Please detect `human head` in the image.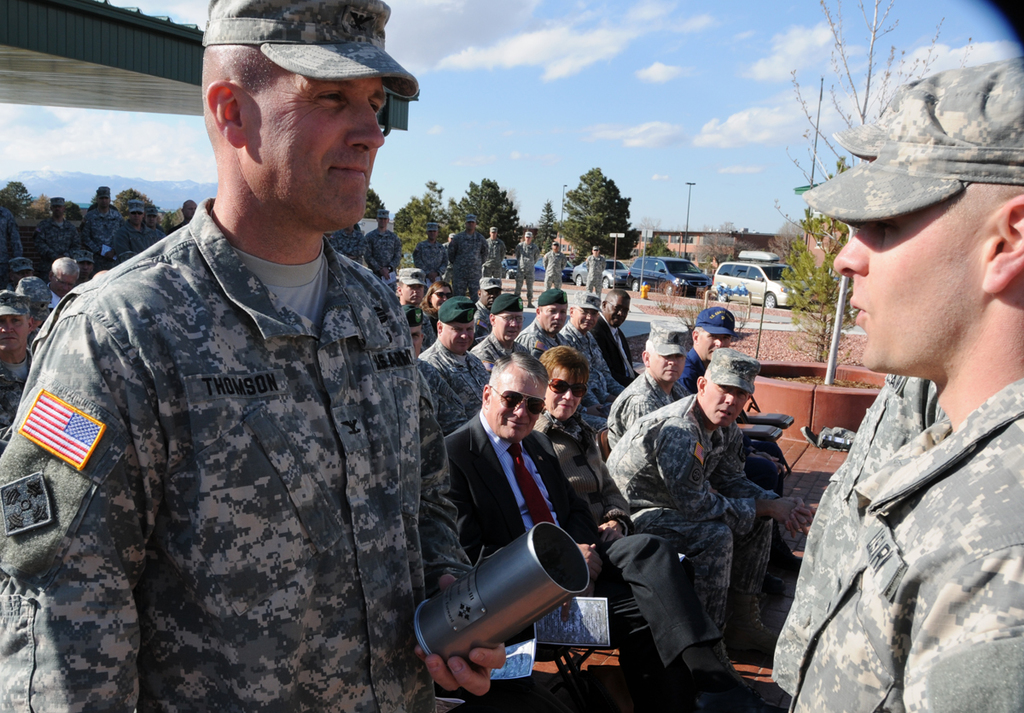
l=645, t=323, r=689, b=381.
